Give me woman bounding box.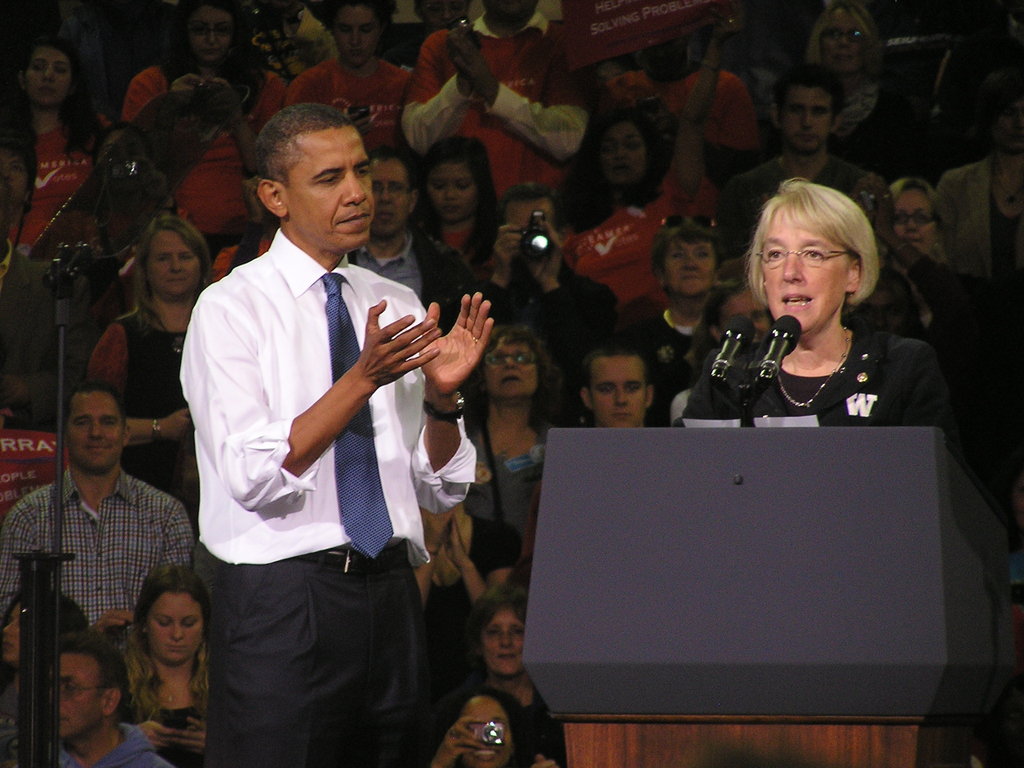
{"x1": 415, "y1": 141, "x2": 504, "y2": 294}.
